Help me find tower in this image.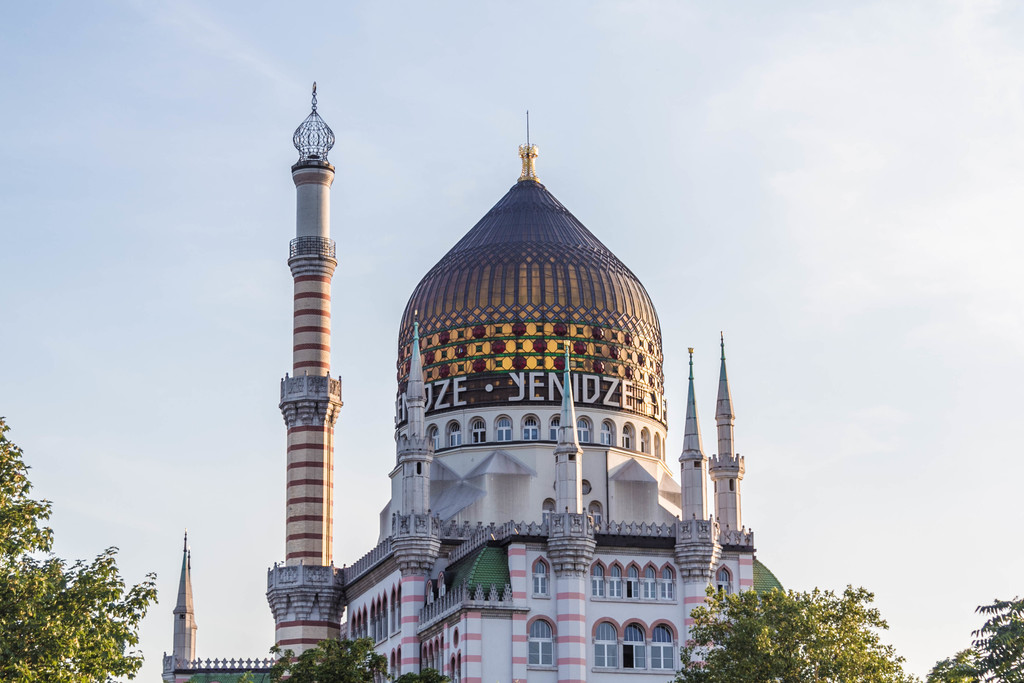
Found it: {"left": 390, "top": 335, "right": 434, "bottom": 682}.
